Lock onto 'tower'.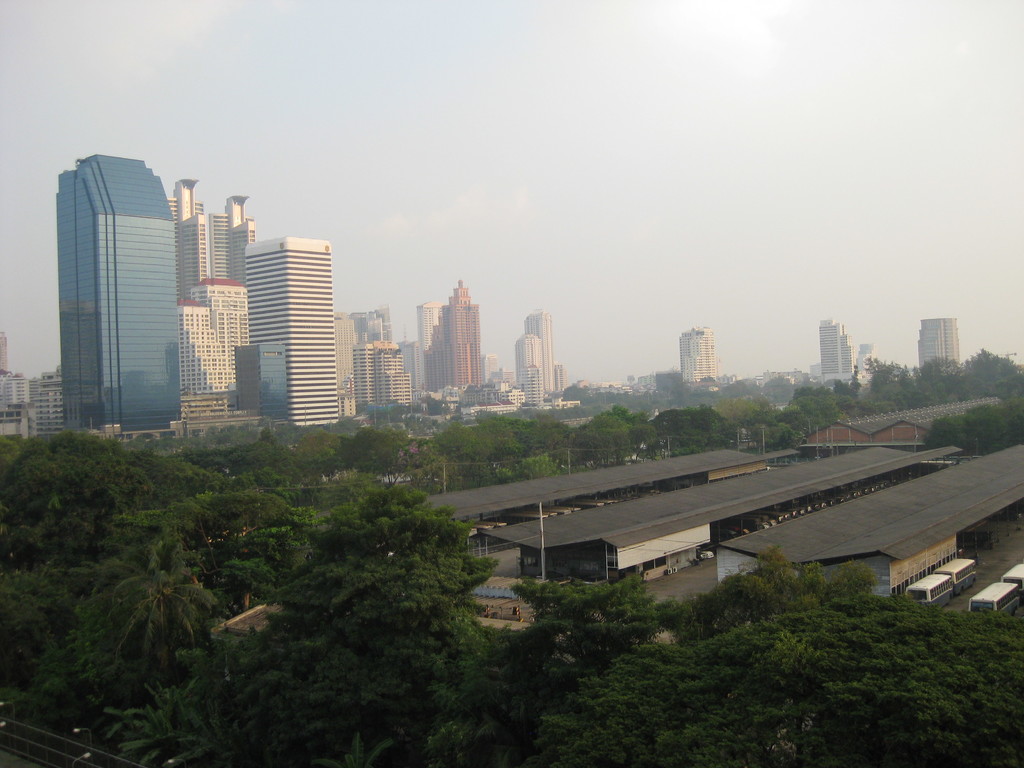
Locked: x1=529, y1=311, x2=555, y2=399.
